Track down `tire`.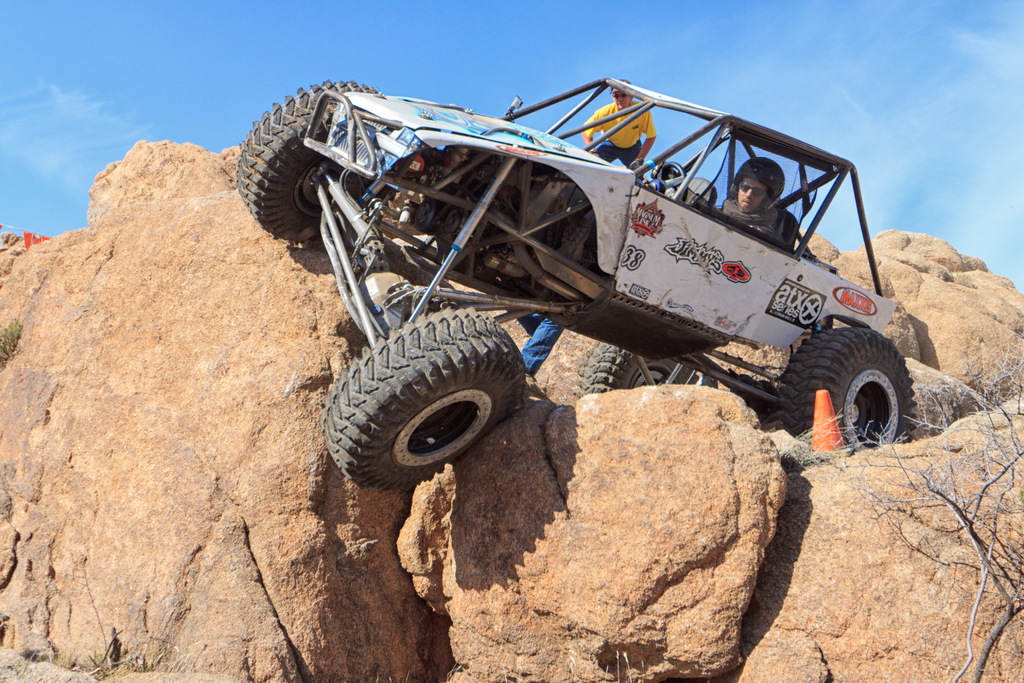
Tracked to bbox(774, 329, 916, 456).
